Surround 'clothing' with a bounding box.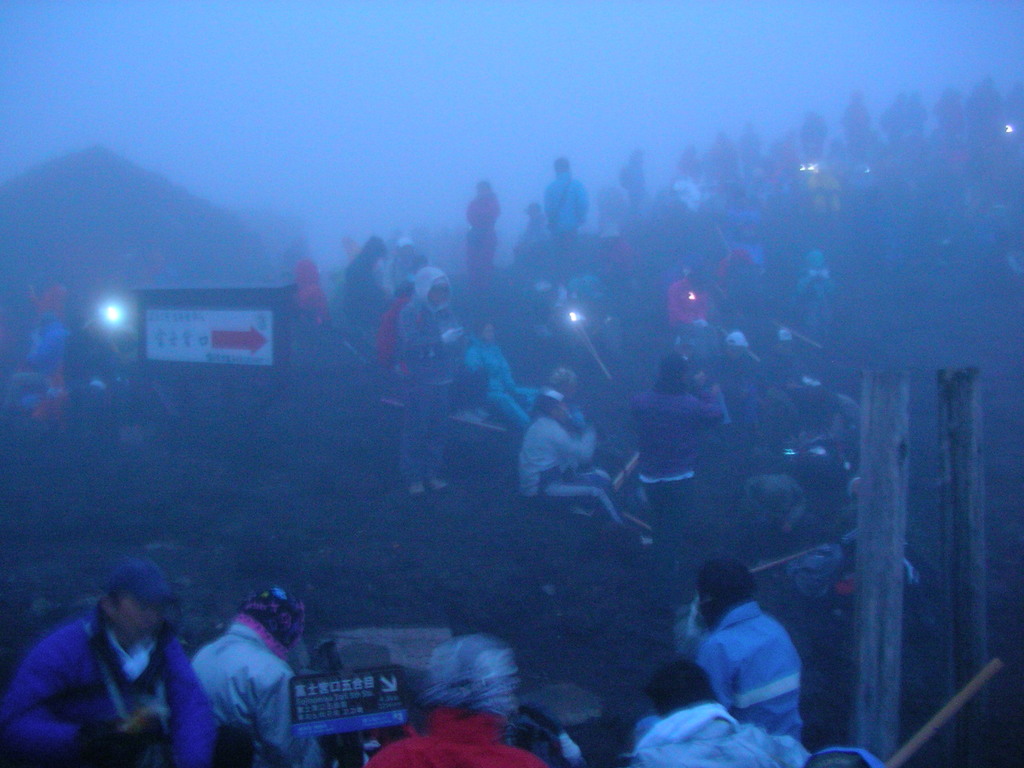
(x1=394, y1=285, x2=449, y2=486).
